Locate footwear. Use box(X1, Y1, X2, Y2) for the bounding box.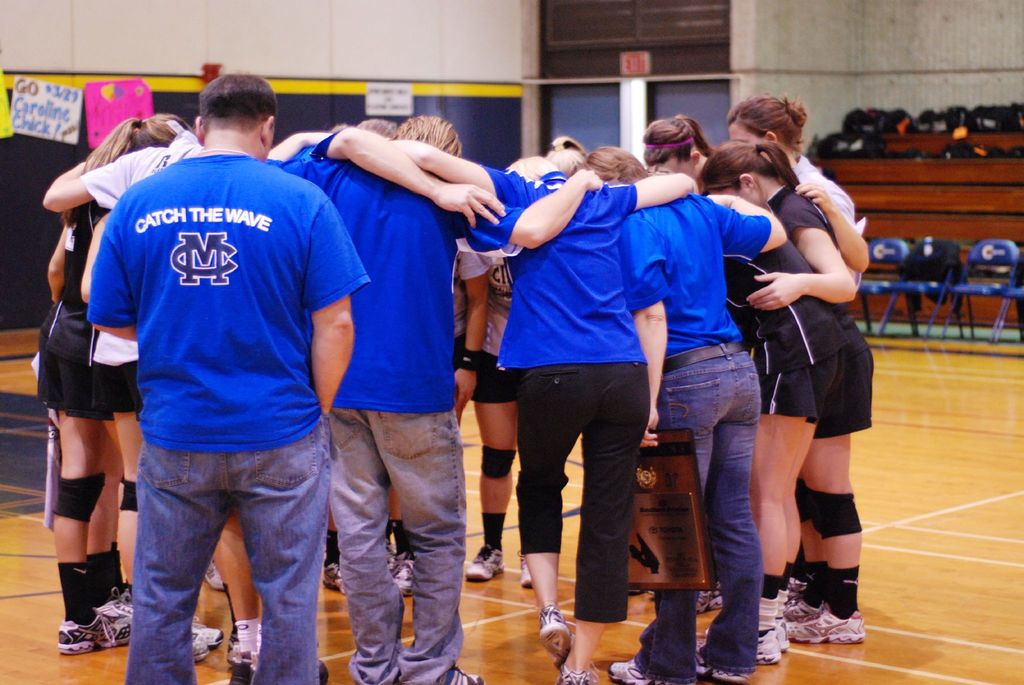
box(779, 594, 812, 620).
